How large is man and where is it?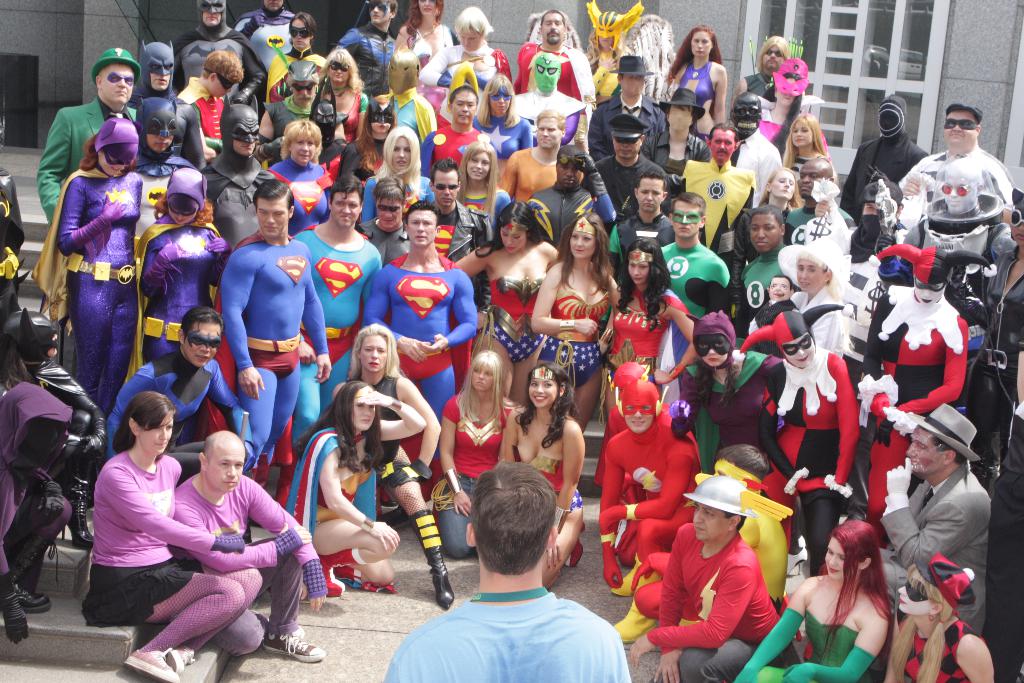
Bounding box: [231,0,293,69].
